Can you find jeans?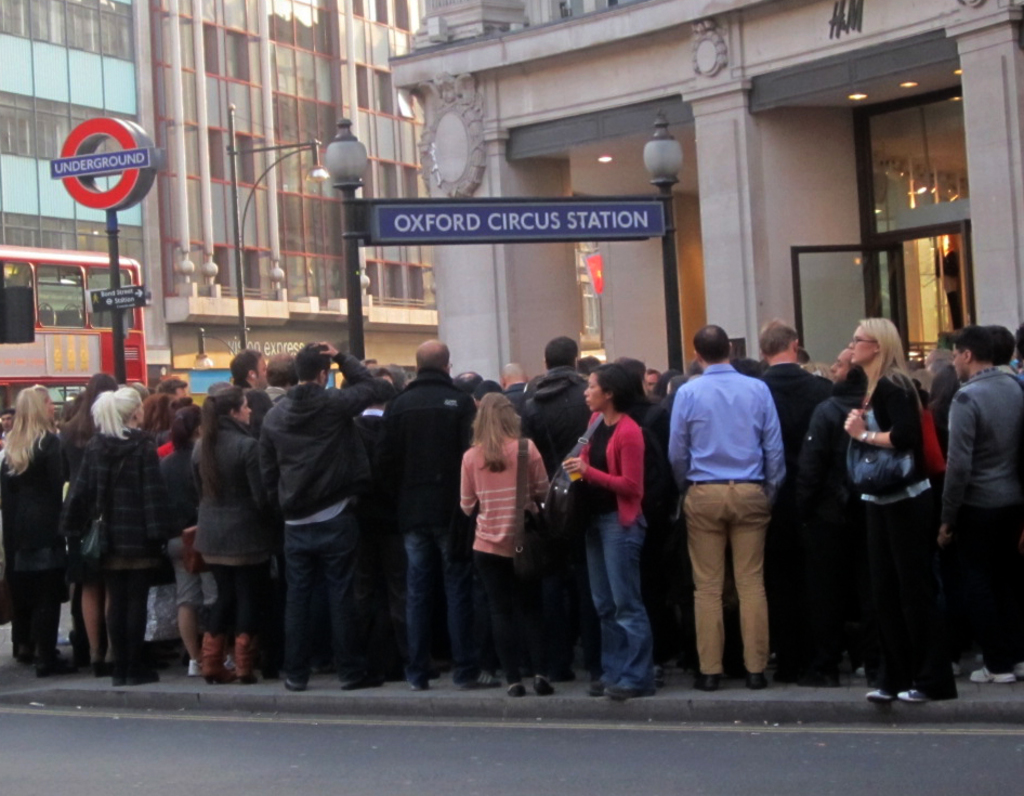
Yes, bounding box: [x1=405, y1=526, x2=484, y2=684].
